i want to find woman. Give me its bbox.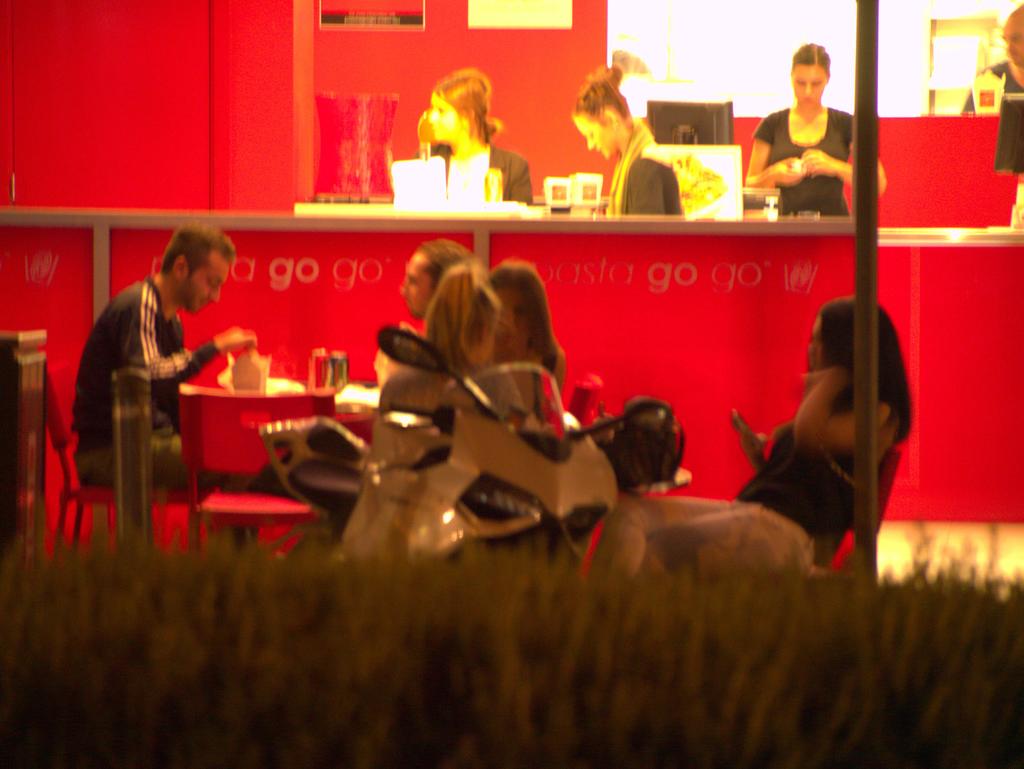
detection(590, 298, 912, 582).
